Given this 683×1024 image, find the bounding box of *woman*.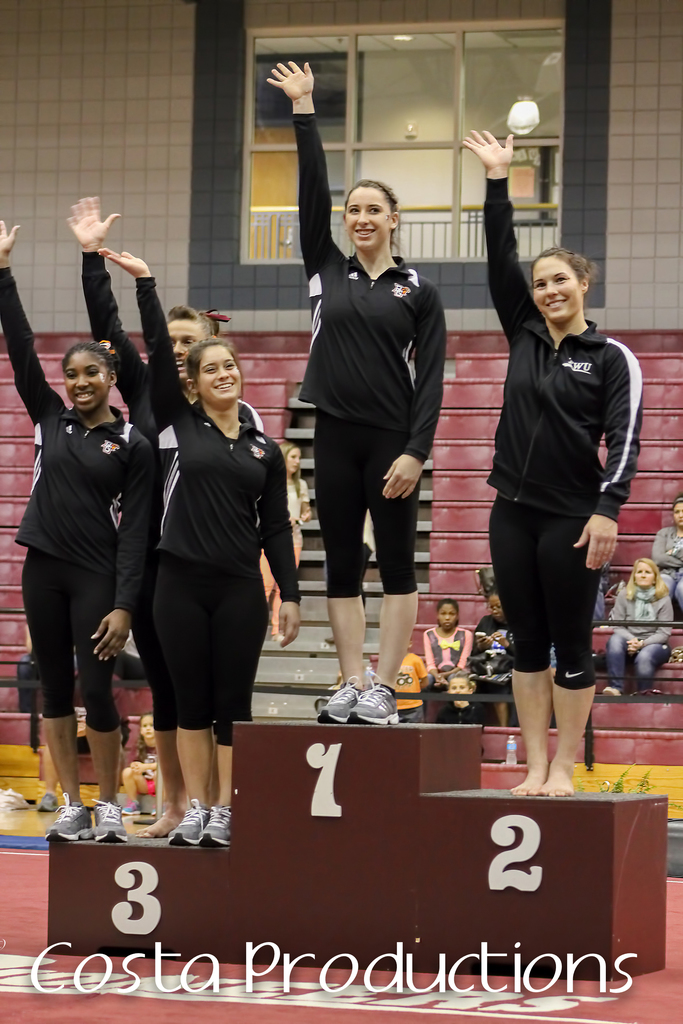
{"left": 264, "top": 60, "right": 444, "bottom": 723}.
